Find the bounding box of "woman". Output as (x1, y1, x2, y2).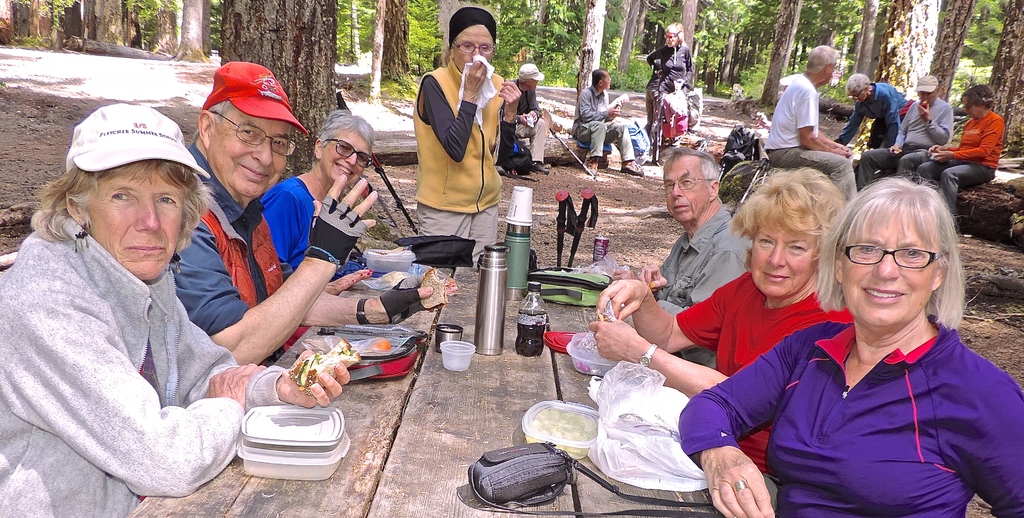
(582, 166, 846, 478).
